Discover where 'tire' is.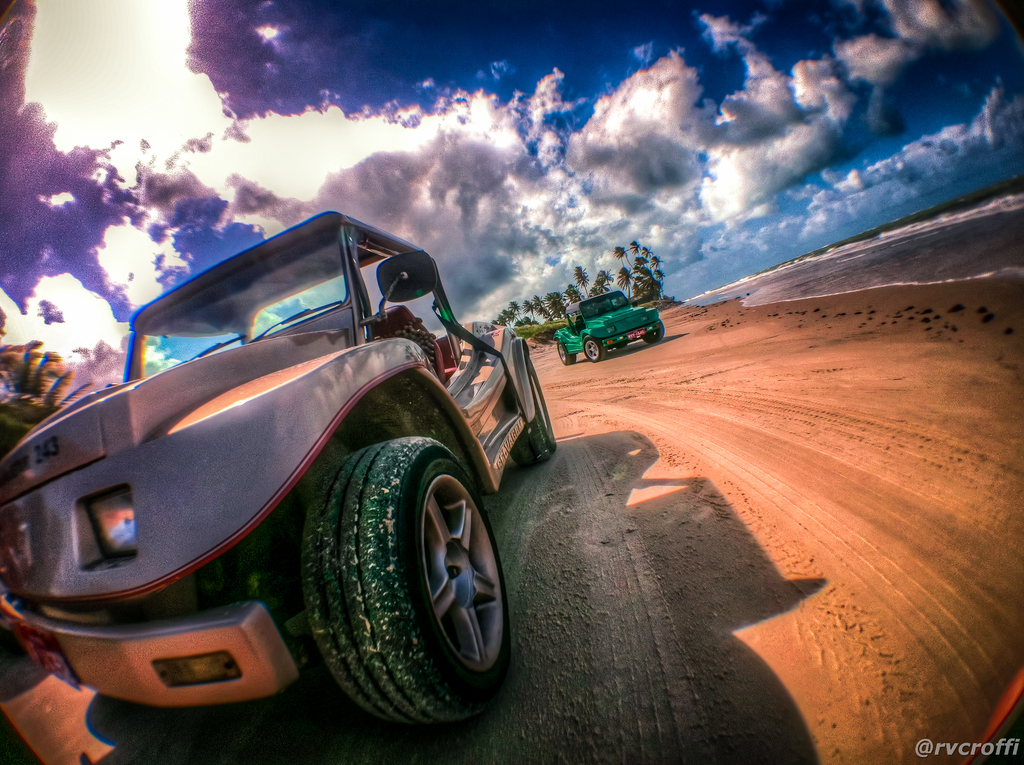
Discovered at [x1=526, y1=359, x2=564, y2=466].
